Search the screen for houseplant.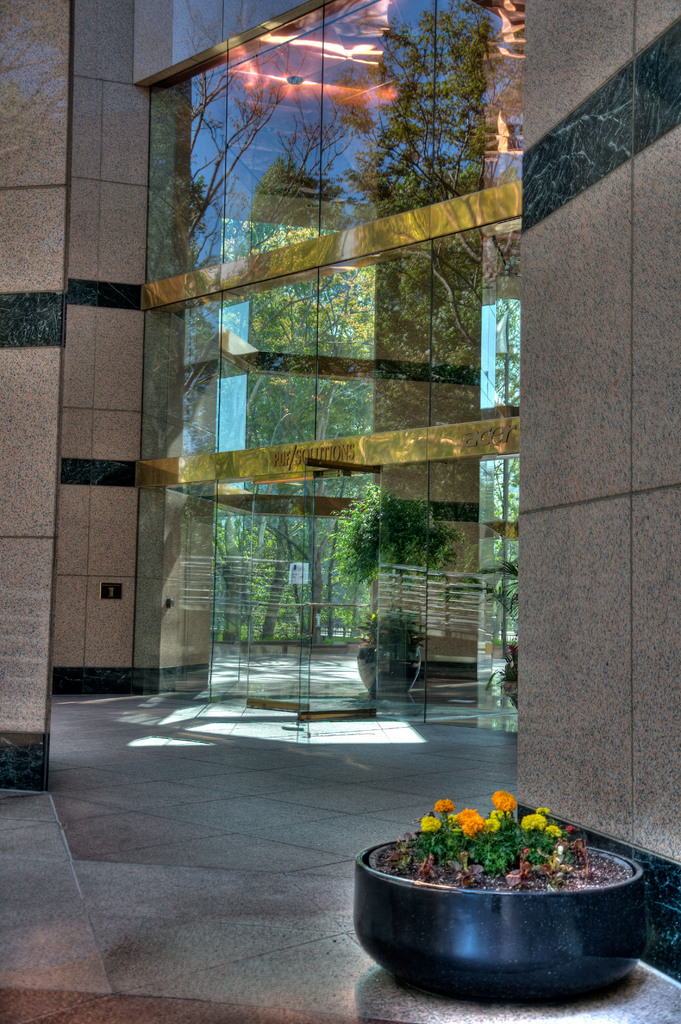
Found at [341,798,644,1001].
